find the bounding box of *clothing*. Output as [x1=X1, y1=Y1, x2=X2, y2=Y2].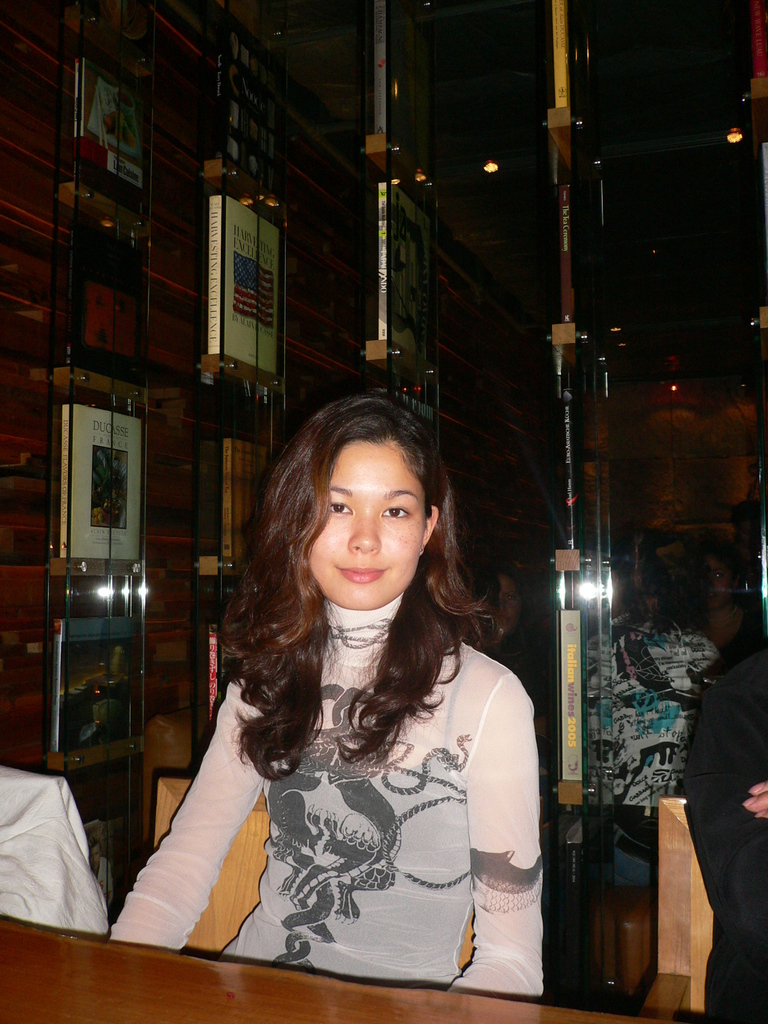
[x1=111, y1=609, x2=554, y2=1003].
